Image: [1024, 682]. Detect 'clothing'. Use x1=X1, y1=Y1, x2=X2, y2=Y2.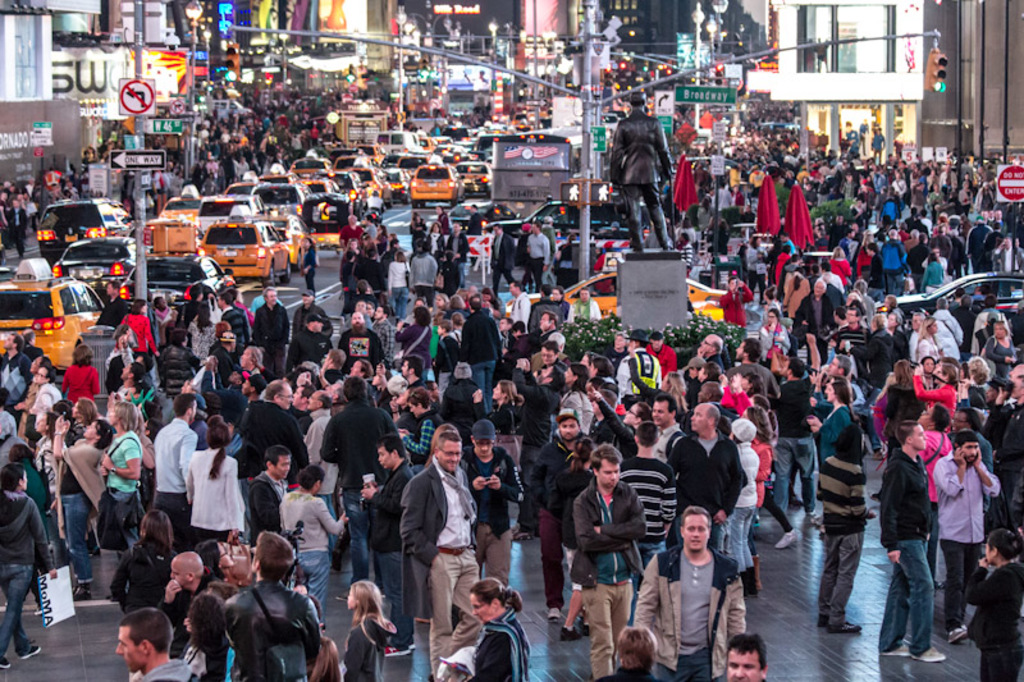
x1=335, y1=612, x2=392, y2=681.
